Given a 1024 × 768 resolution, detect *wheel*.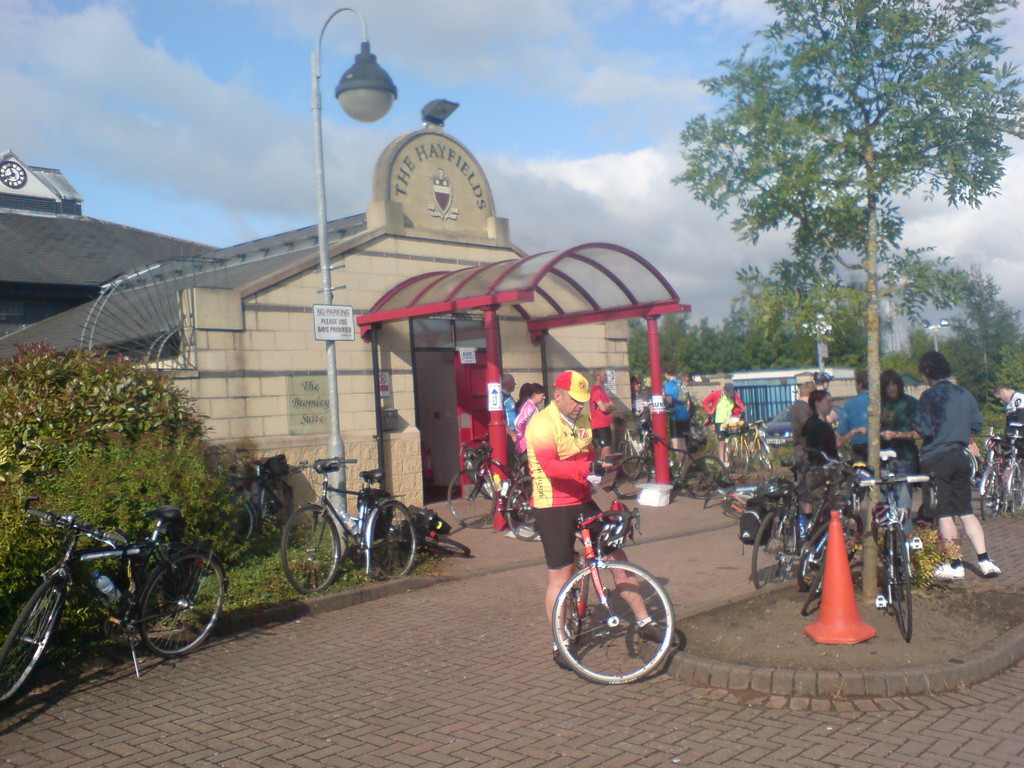
l=236, t=499, r=255, b=541.
